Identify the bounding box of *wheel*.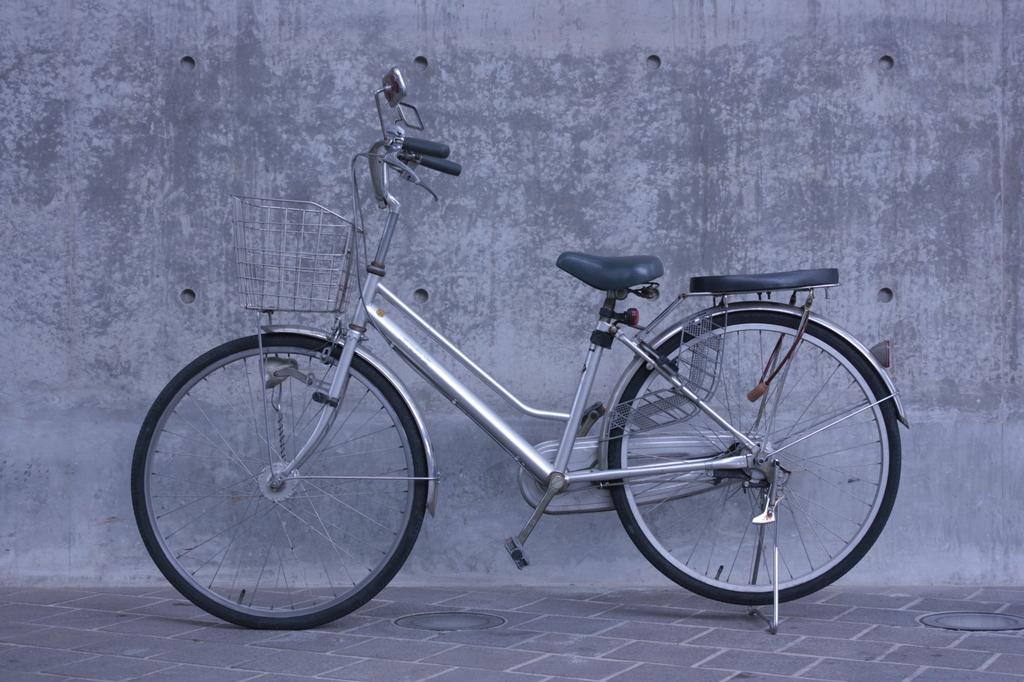
bbox=(605, 288, 886, 620).
